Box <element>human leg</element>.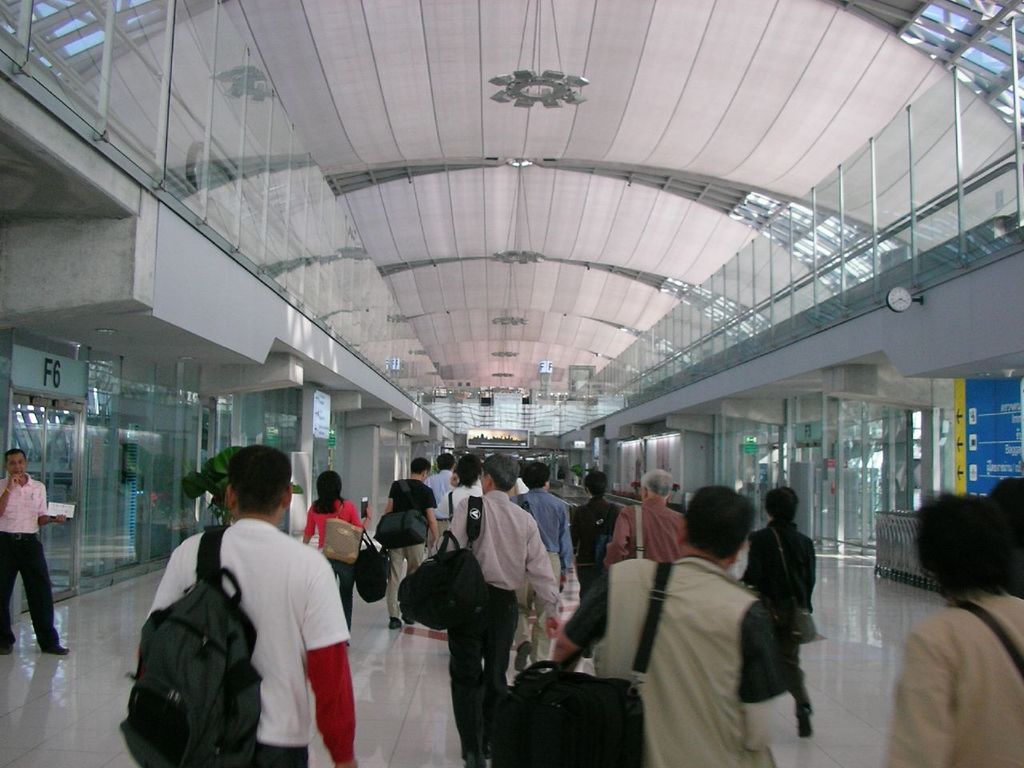
region(446, 592, 516, 758).
